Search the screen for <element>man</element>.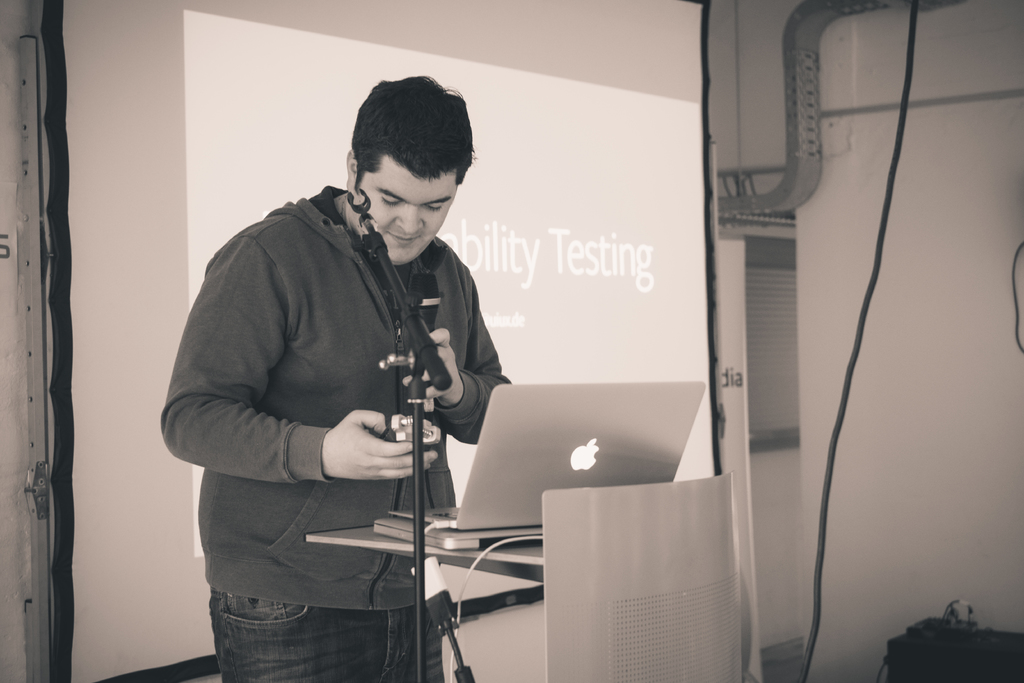
Found at box(167, 67, 507, 663).
